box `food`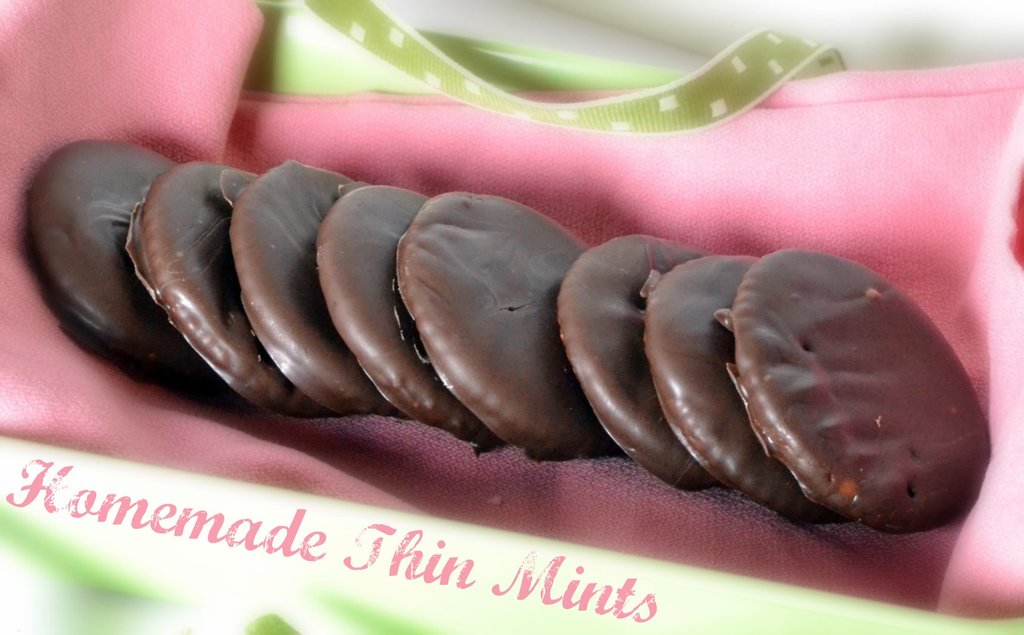
select_region(640, 251, 850, 532)
